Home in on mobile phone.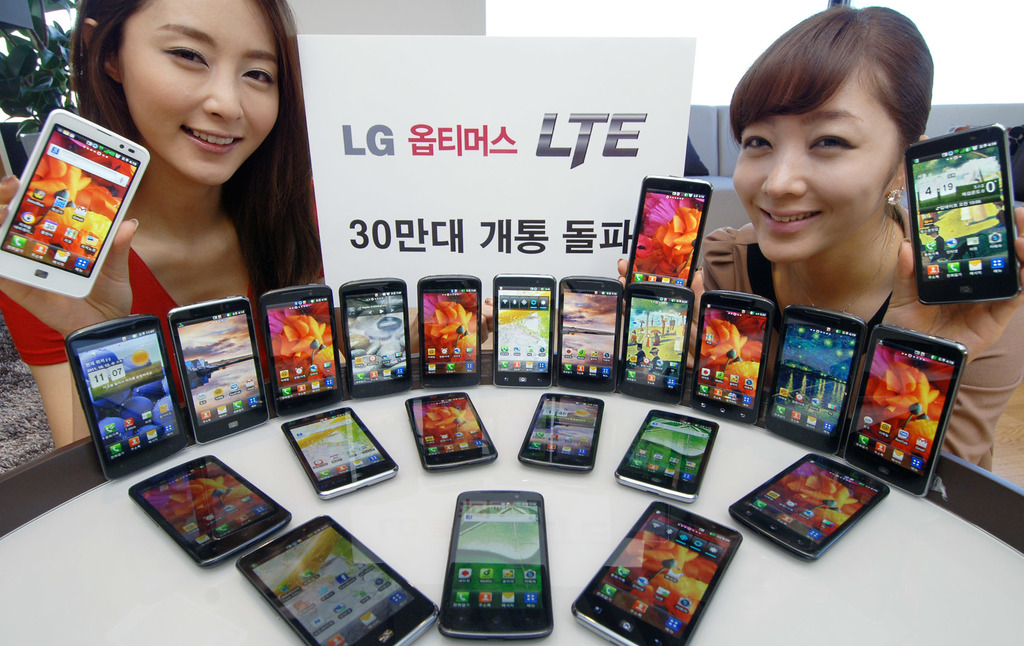
Homed in at {"left": 166, "top": 295, "right": 270, "bottom": 446}.
